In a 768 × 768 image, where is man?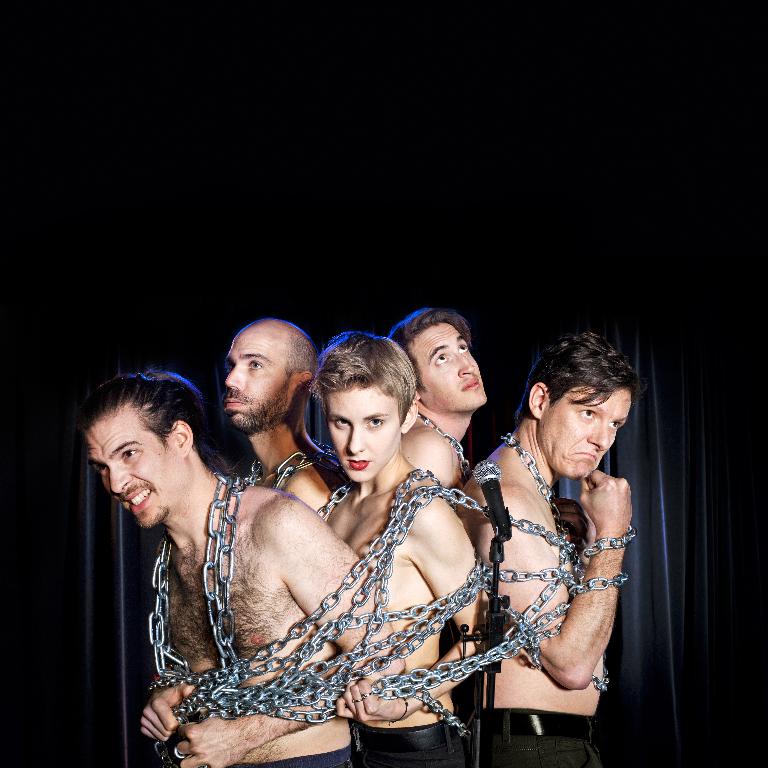
crop(322, 333, 502, 767).
